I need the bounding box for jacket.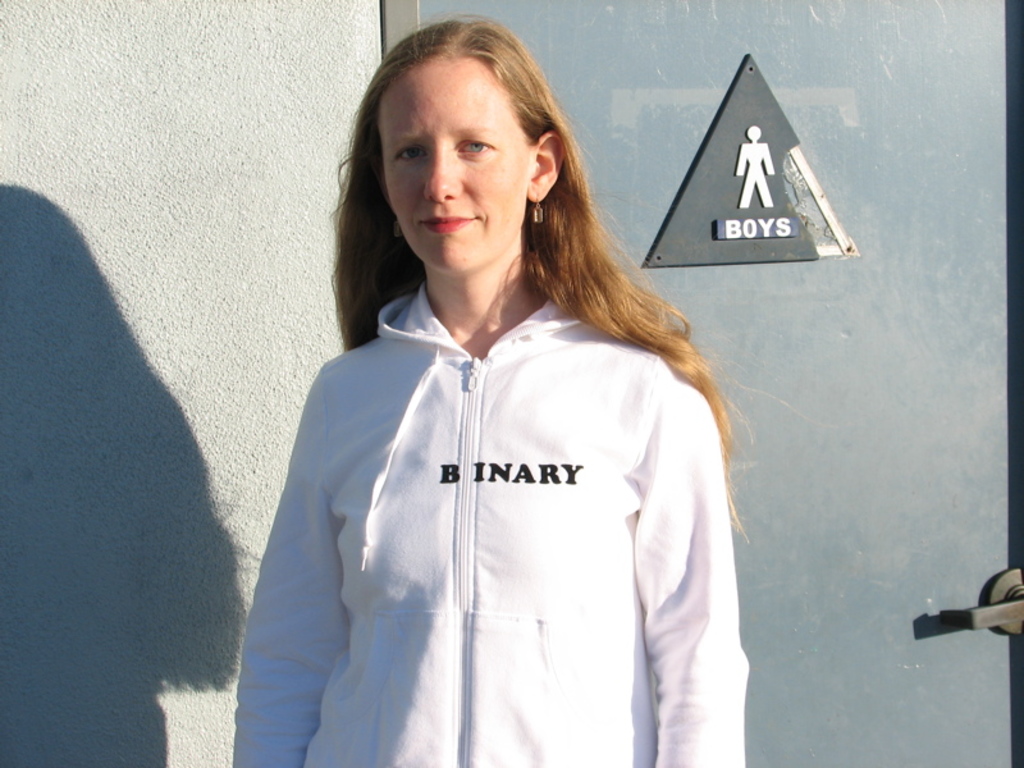
Here it is: Rect(225, 279, 744, 767).
